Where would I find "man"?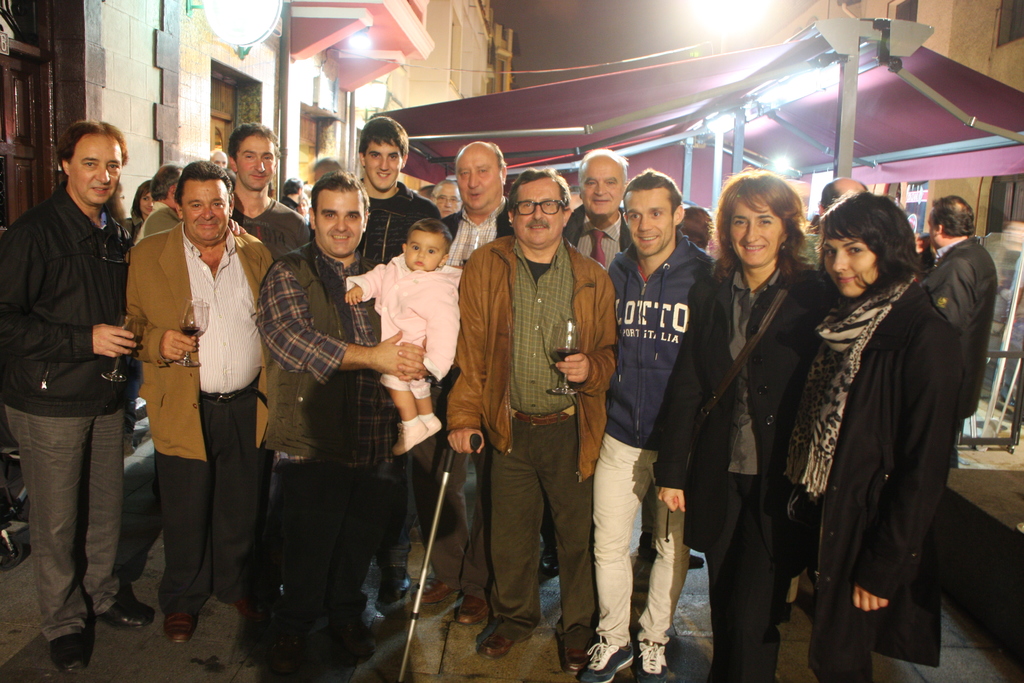
At bbox=[578, 167, 715, 682].
